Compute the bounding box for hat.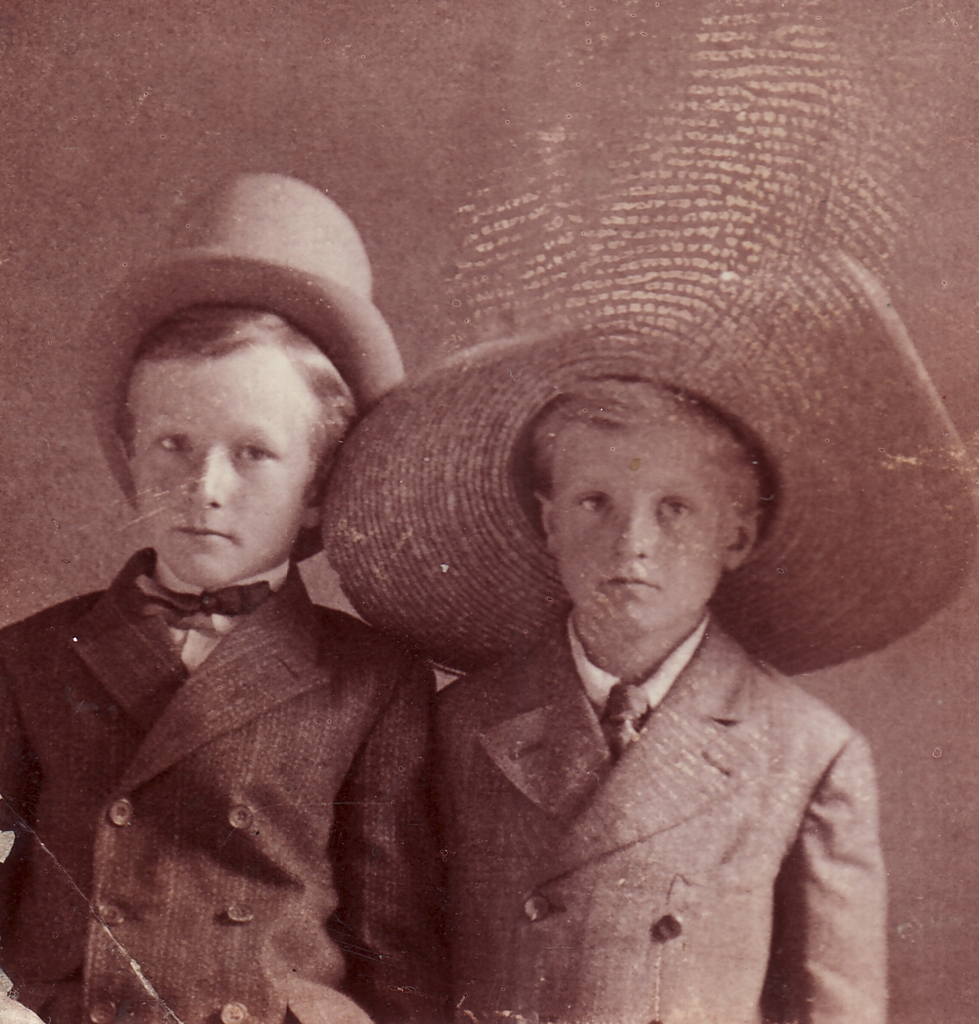
rect(80, 169, 406, 562).
